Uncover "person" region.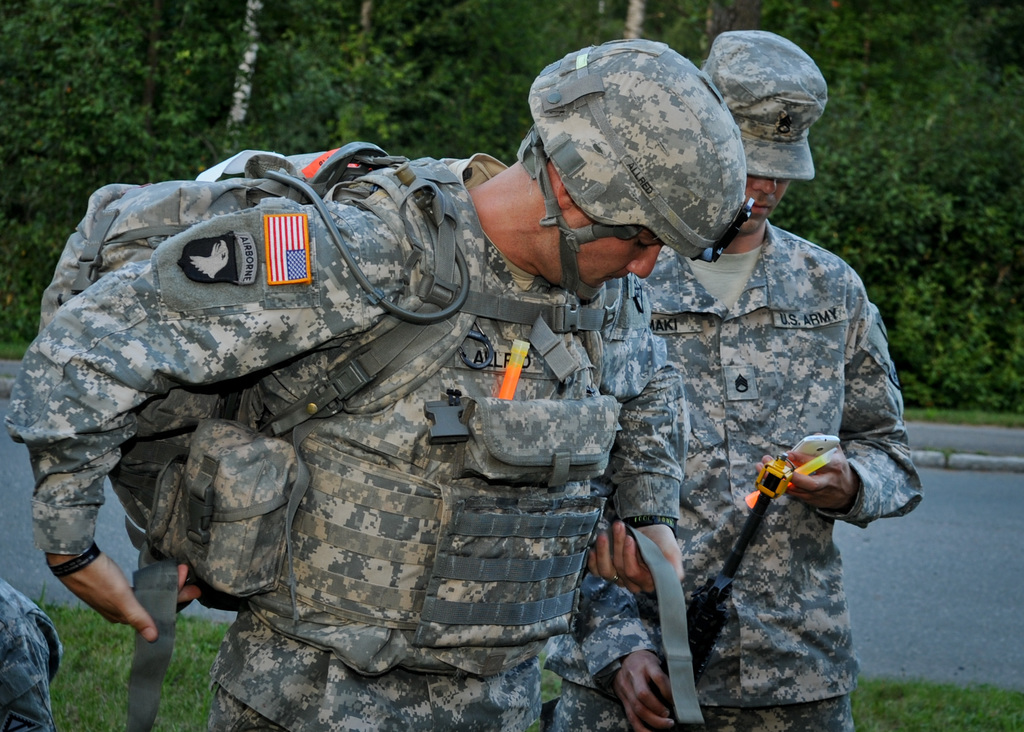
Uncovered: (left=0, top=33, right=765, bottom=731).
